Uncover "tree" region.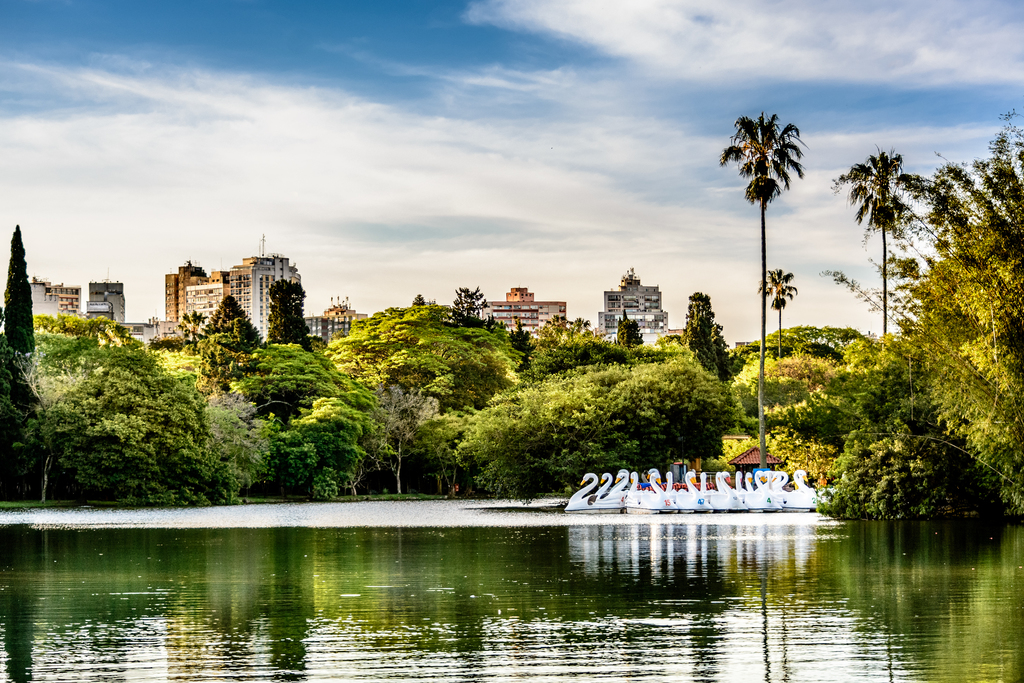
Uncovered: x1=0 y1=337 x2=31 y2=492.
